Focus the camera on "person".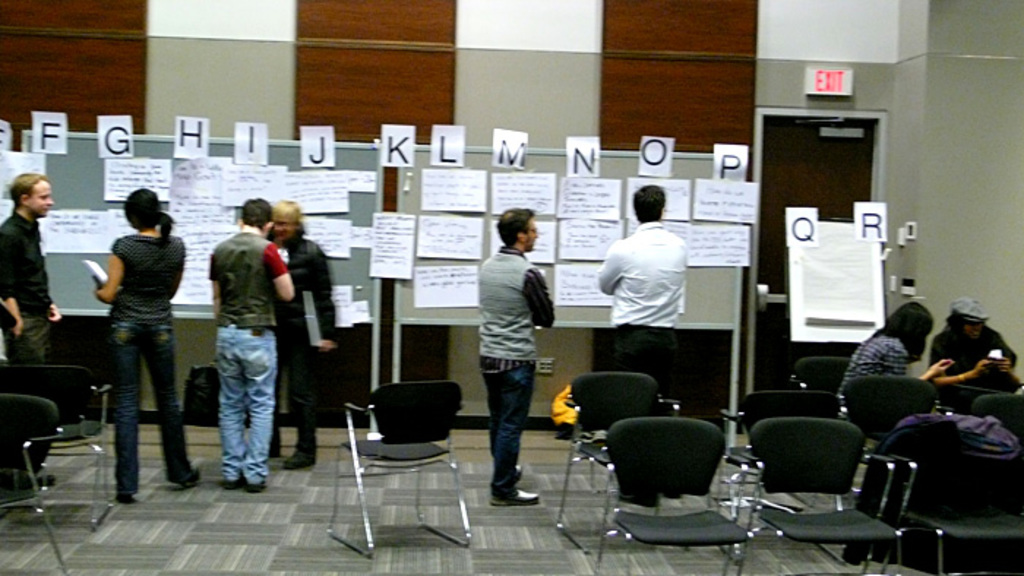
Focus region: locate(89, 162, 181, 510).
